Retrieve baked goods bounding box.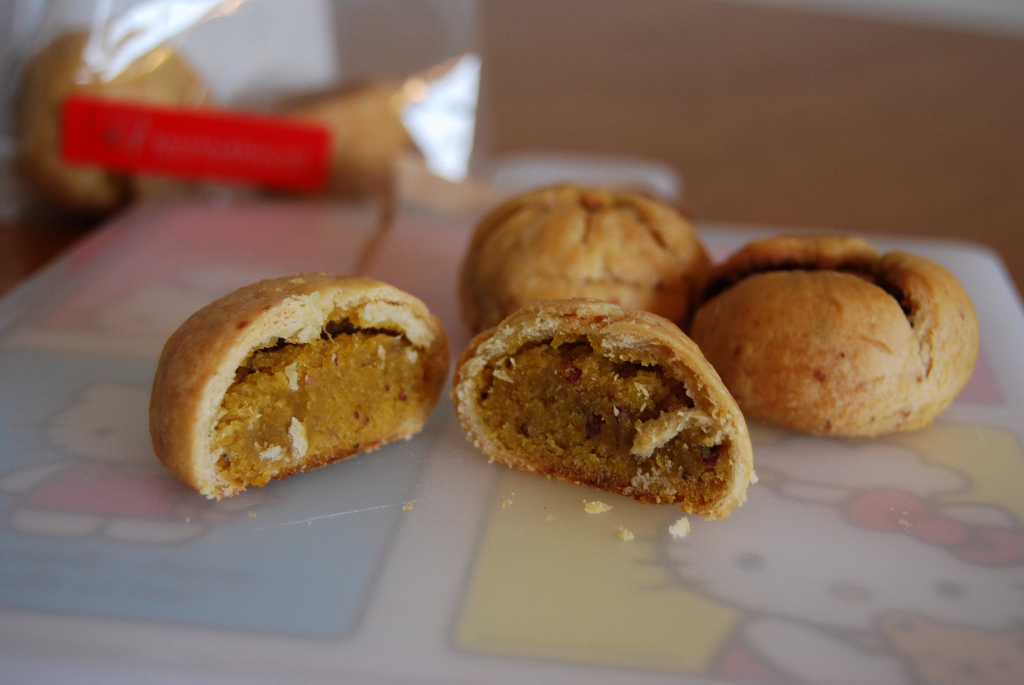
Bounding box: 679/233/982/440.
